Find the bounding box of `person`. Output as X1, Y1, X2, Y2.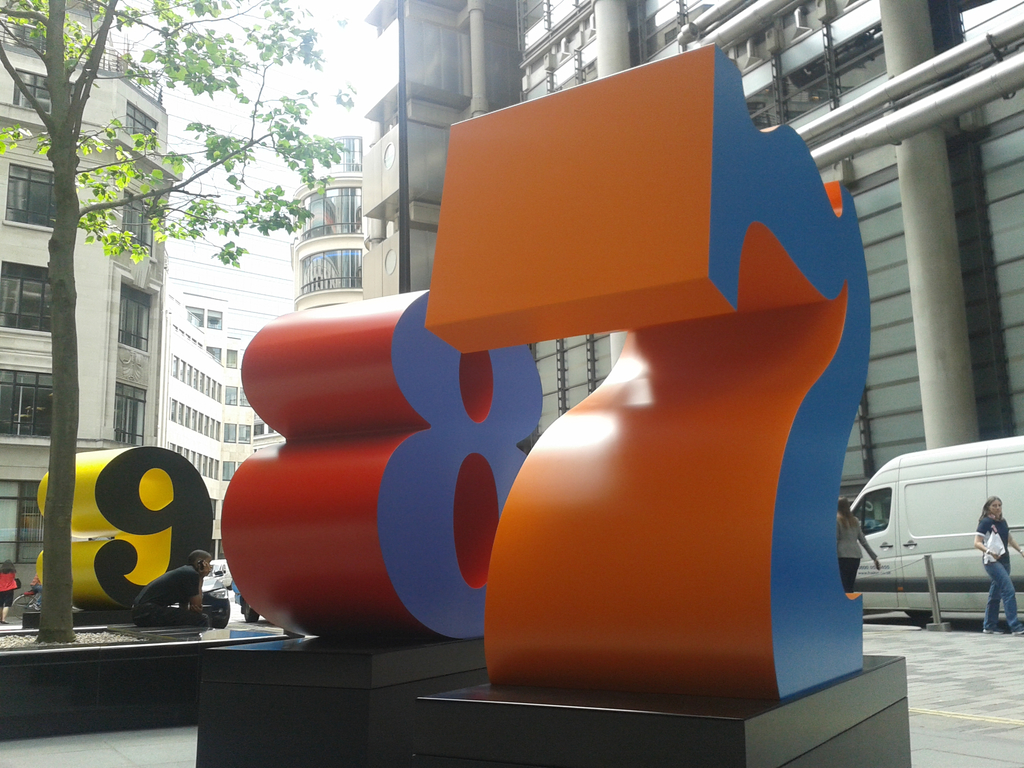
835, 500, 883, 591.
